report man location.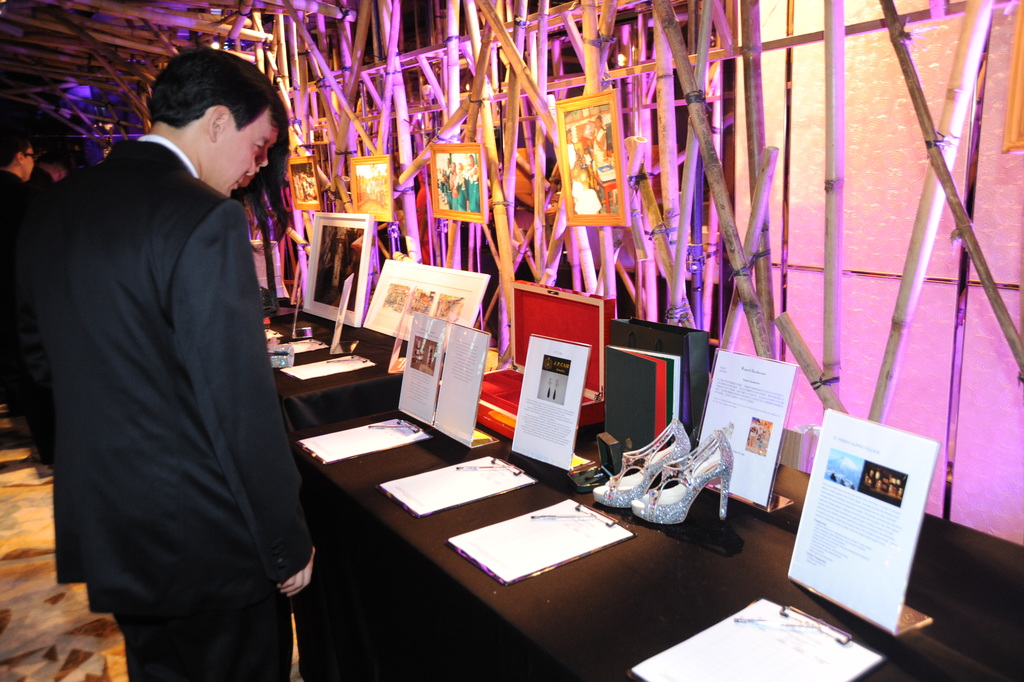
Report: BBox(40, 42, 348, 681).
